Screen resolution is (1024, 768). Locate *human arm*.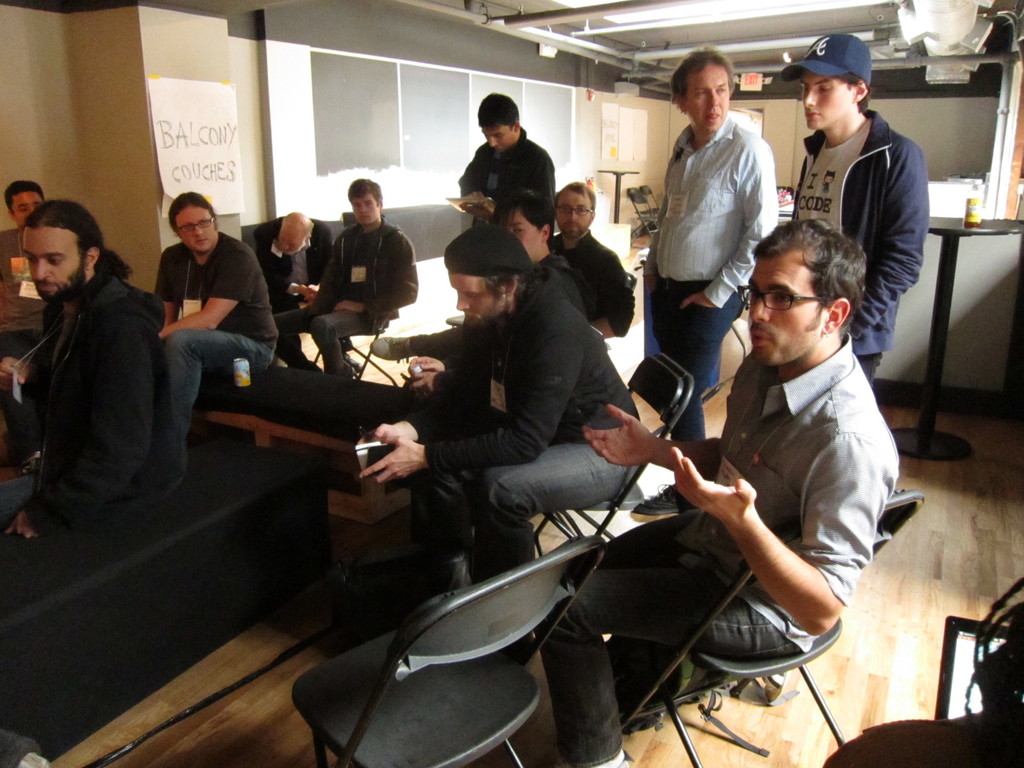
<bbox>592, 255, 636, 339</bbox>.
